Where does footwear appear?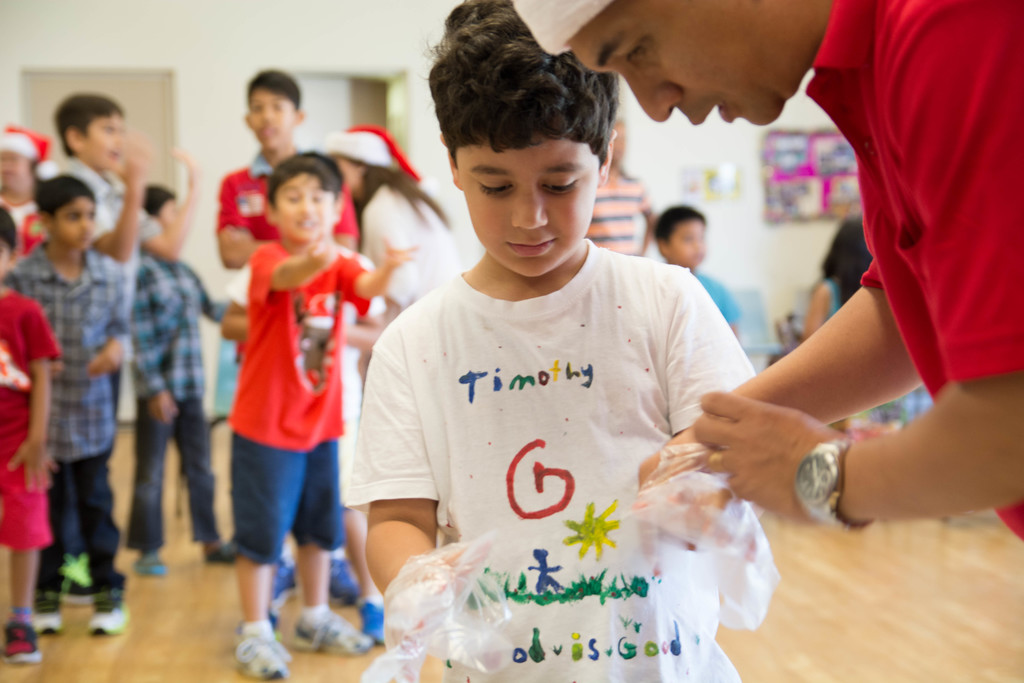
Appears at {"left": 203, "top": 536, "right": 239, "bottom": 562}.
